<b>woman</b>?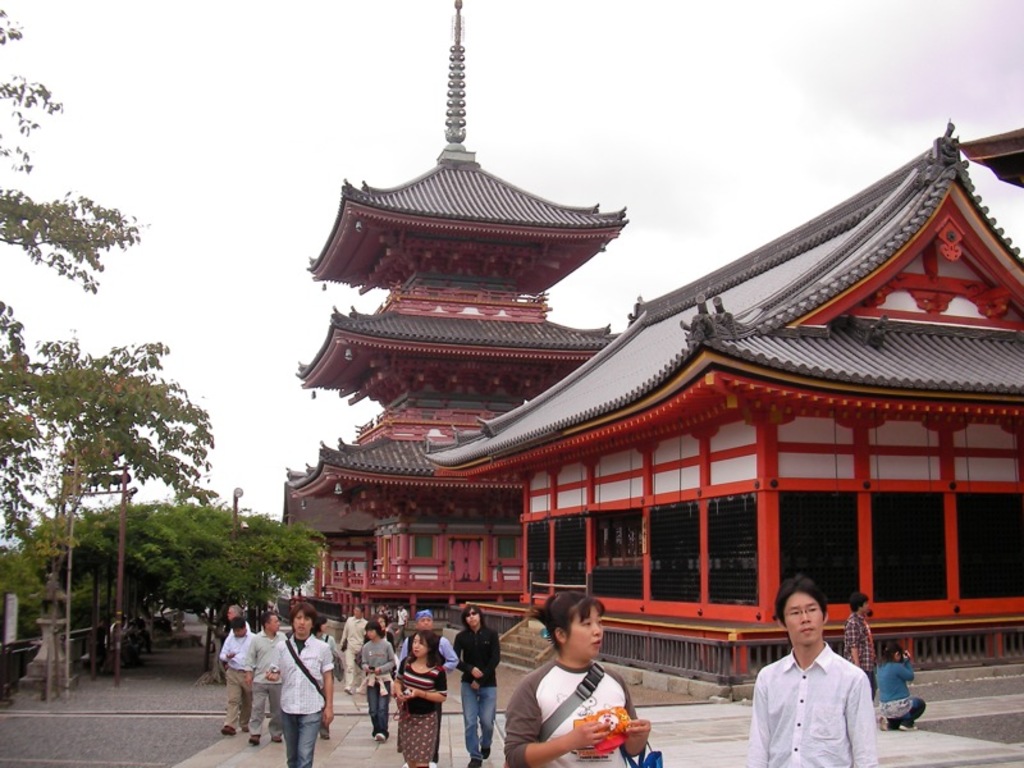
[396,631,448,767]
